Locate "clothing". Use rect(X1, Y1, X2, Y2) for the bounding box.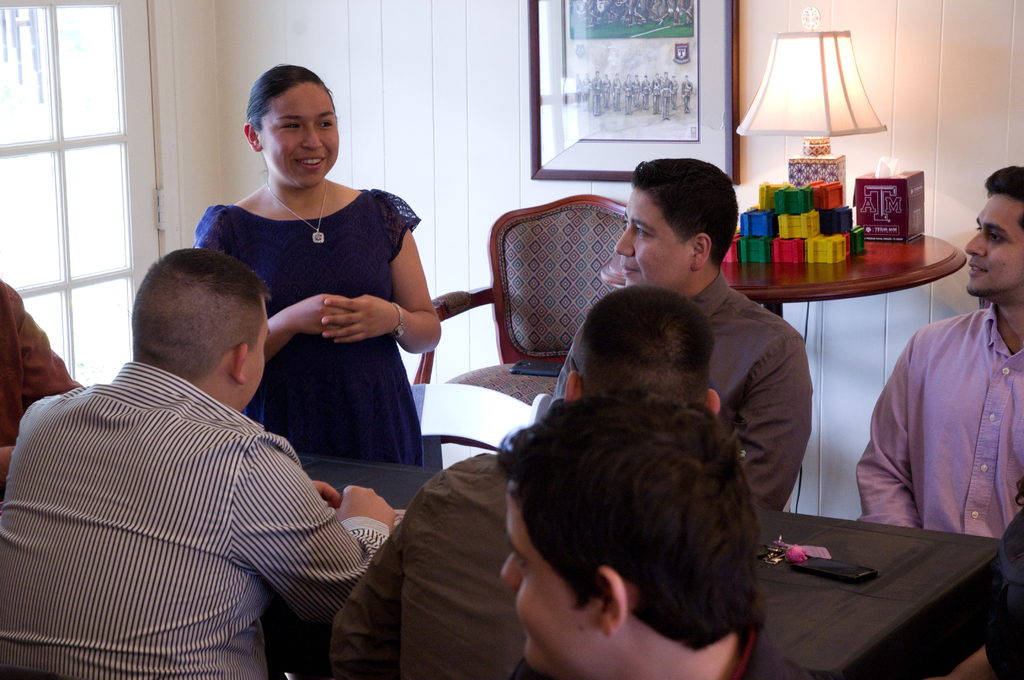
rect(17, 311, 362, 679).
